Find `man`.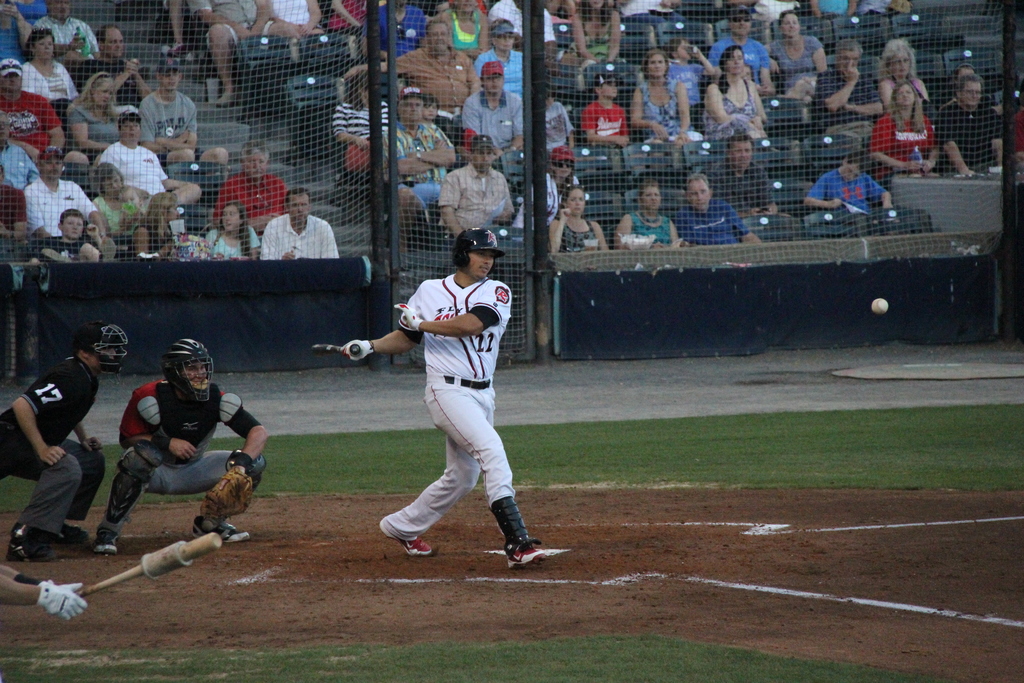
90 334 272 557.
